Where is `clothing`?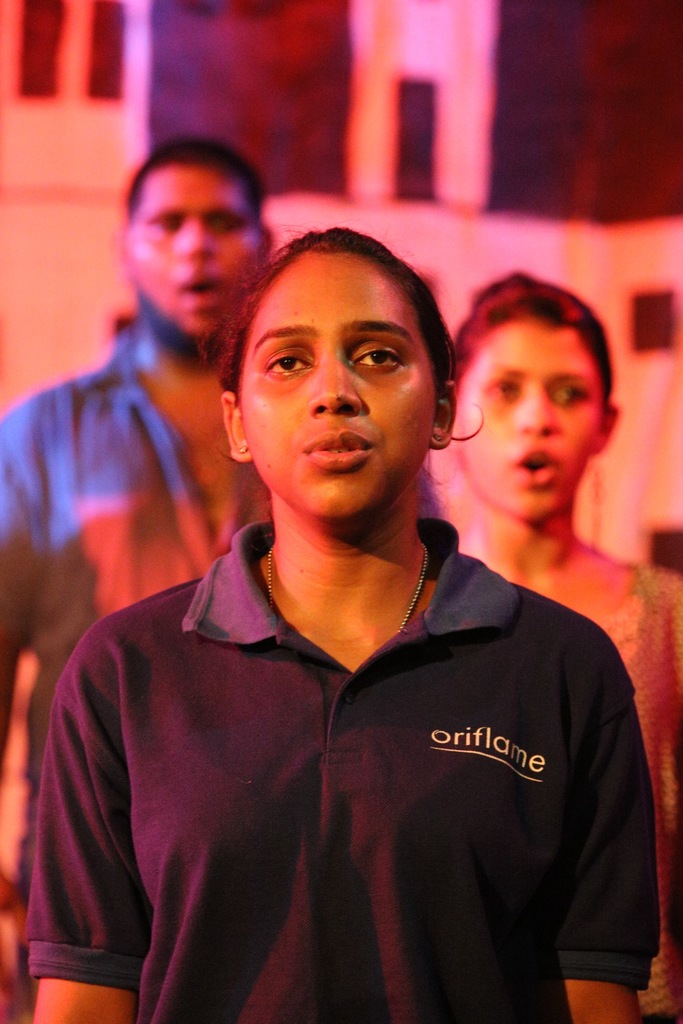
Rect(0, 296, 229, 972).
